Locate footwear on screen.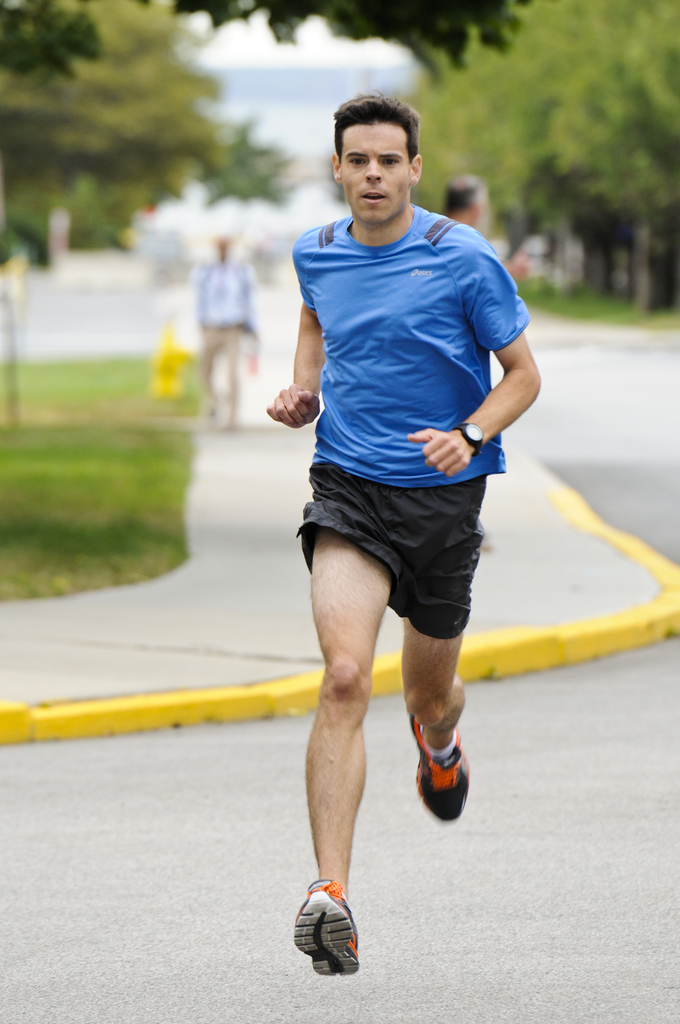
On screen at detection(293, 888, 364, 979).
